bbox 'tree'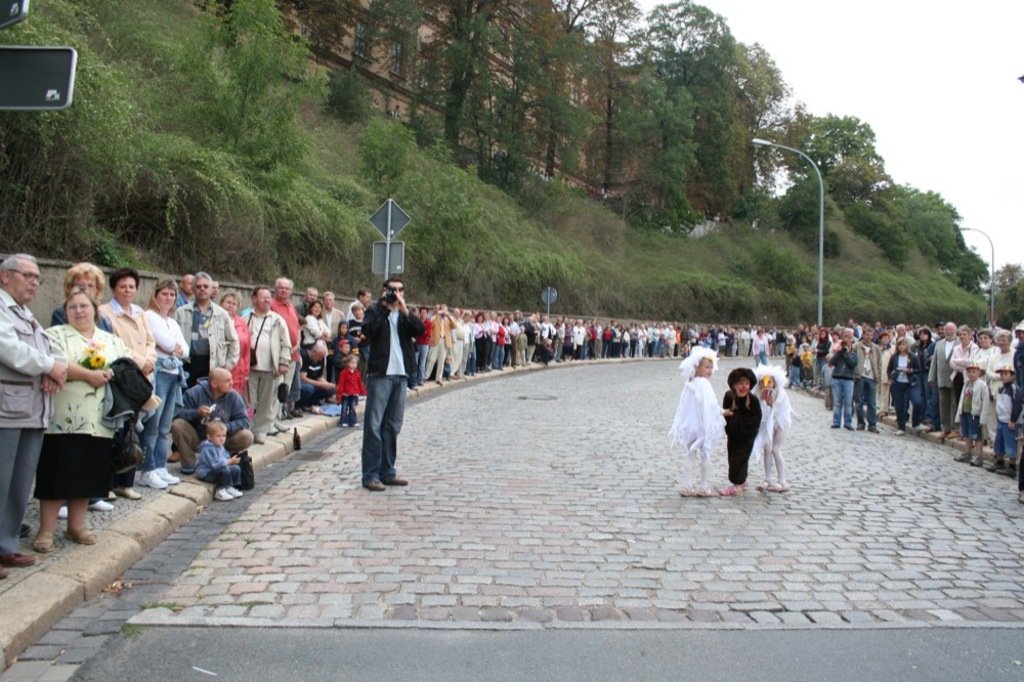
(869,176,984,291)
